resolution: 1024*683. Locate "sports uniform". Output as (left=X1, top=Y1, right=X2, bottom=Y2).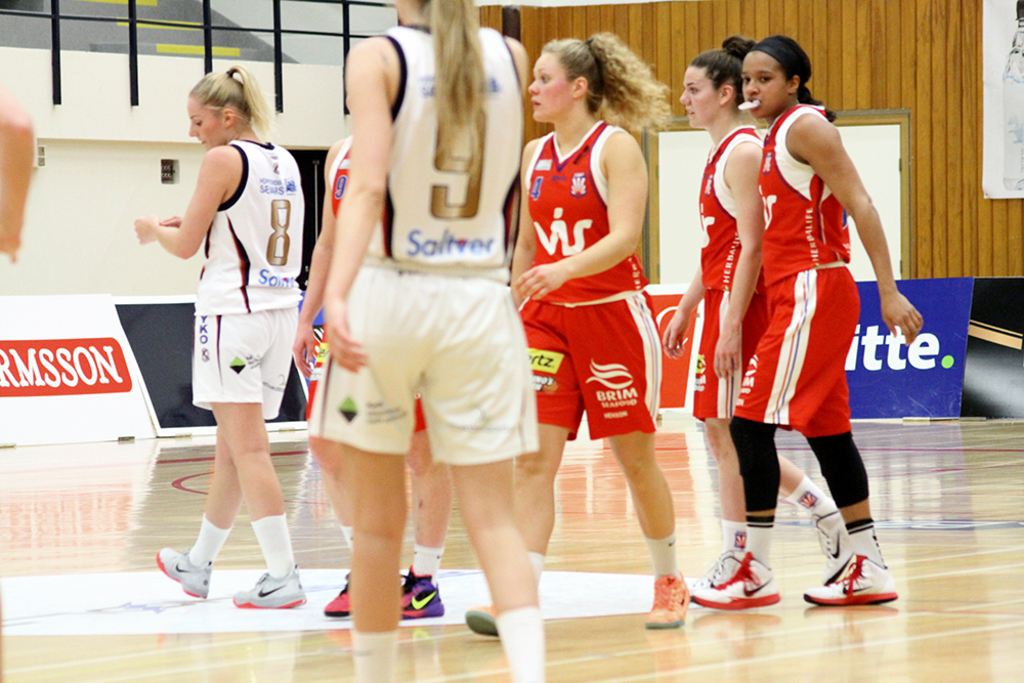
(left=688, top=126, right=863, bottom=605).
